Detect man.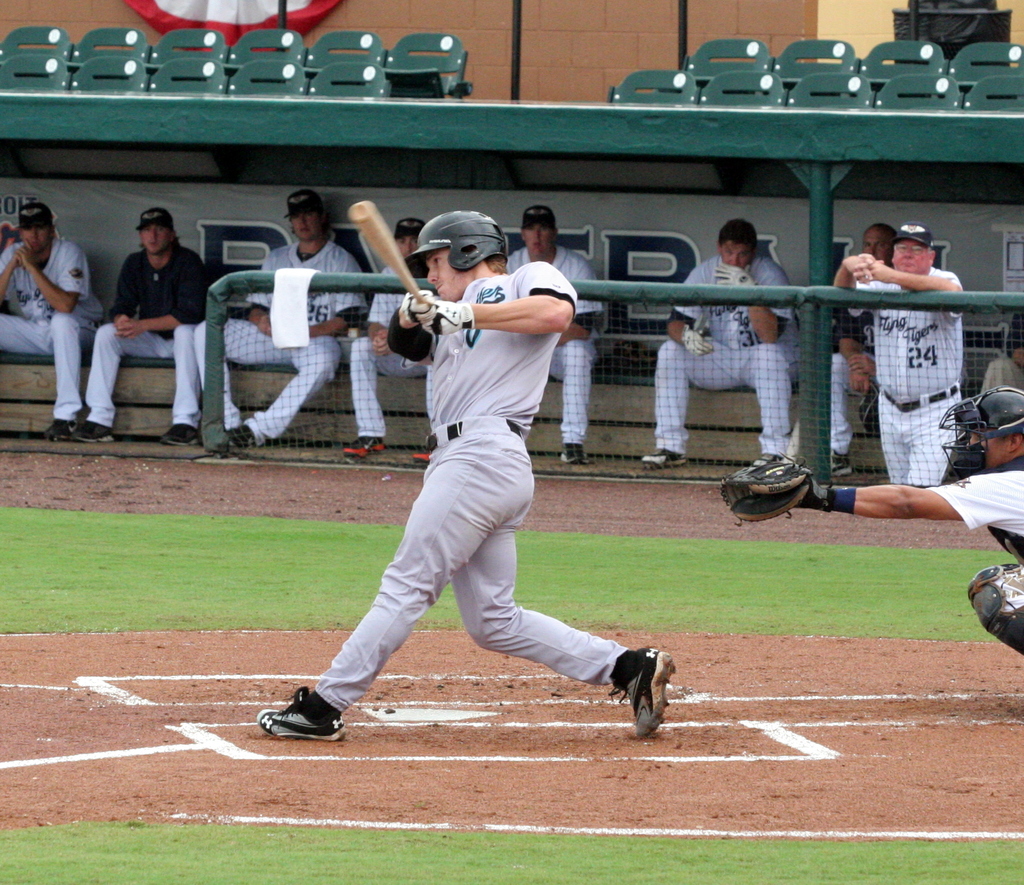
Detected at region(339, 220, 442, 465).
